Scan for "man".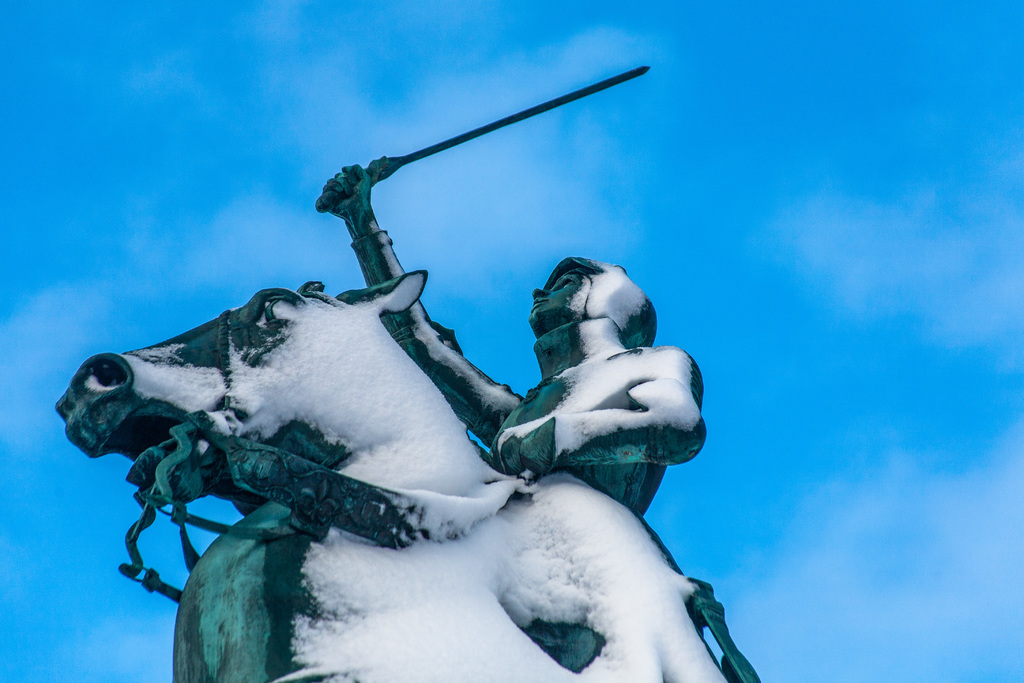
Scan result: (x1=317, y1=174, x2=708, y2=682).
